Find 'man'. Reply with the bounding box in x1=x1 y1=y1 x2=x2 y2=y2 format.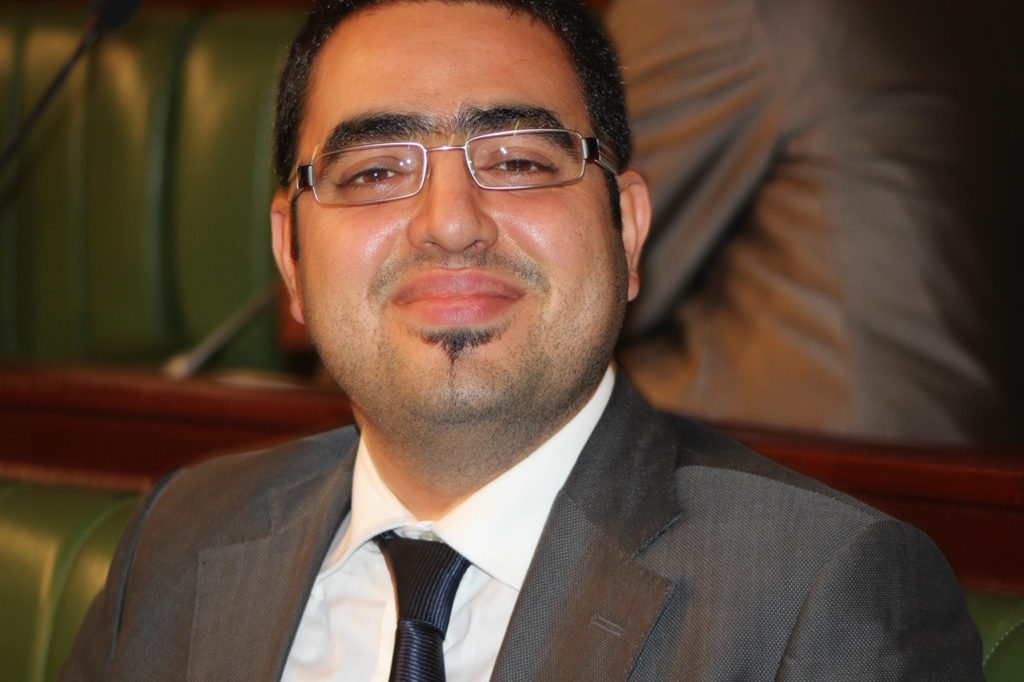
x1=58 y1=10 x2=972 y2=670.
